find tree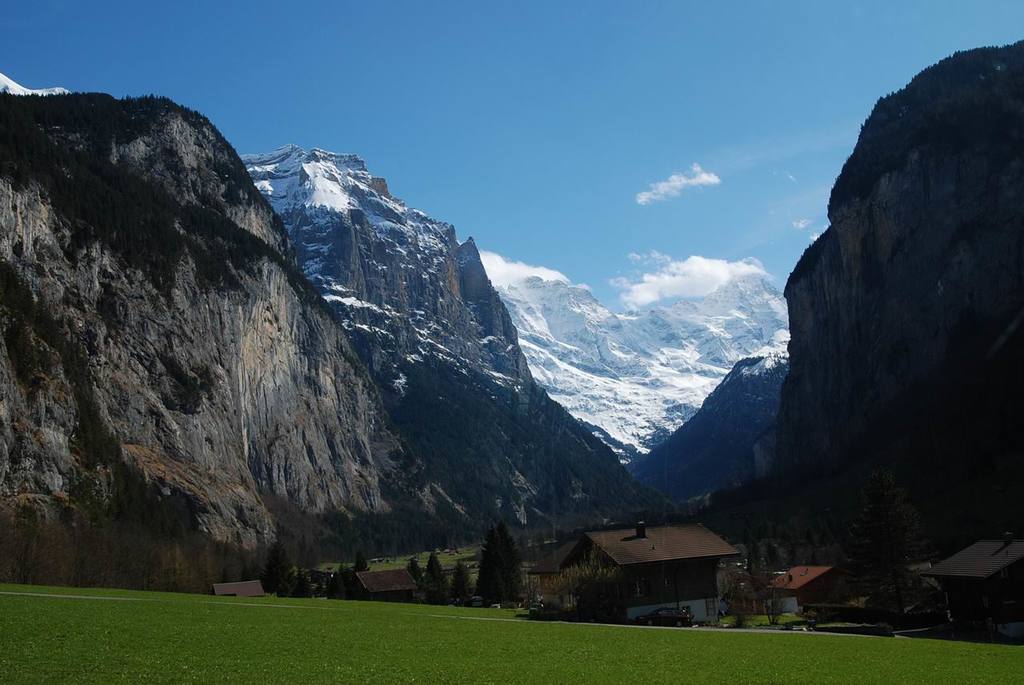
{"x1": 216, "y1": 567, "x2": 234, "y2": 584}
